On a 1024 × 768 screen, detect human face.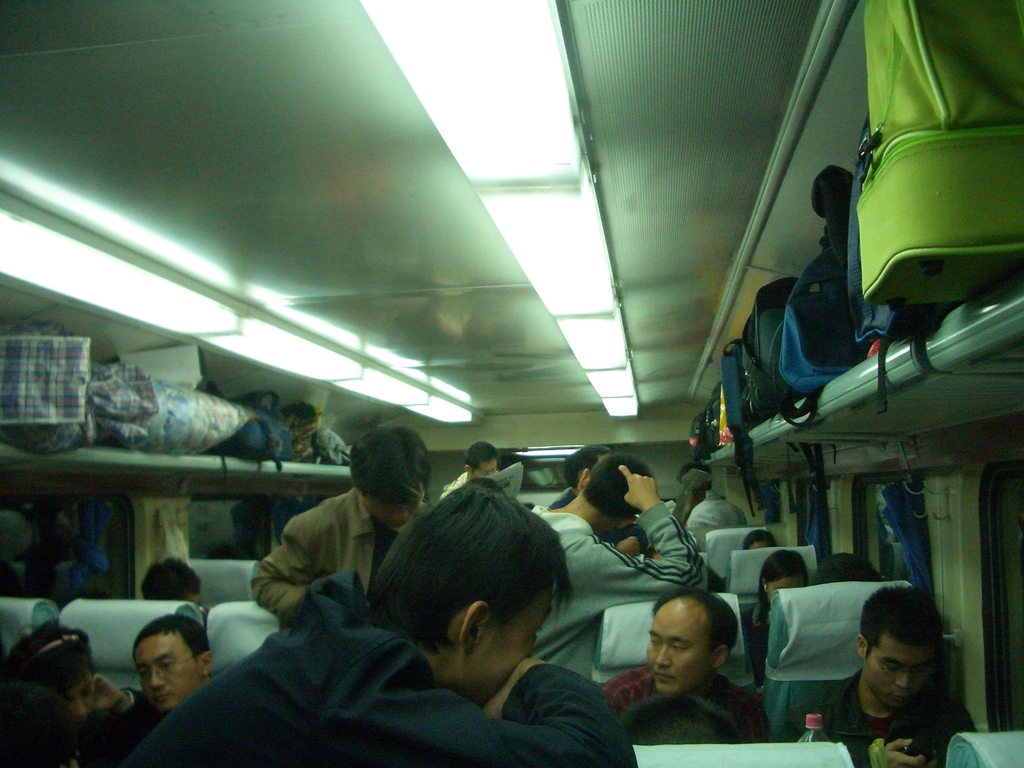
l=474, t=586, r=557, b=710.
